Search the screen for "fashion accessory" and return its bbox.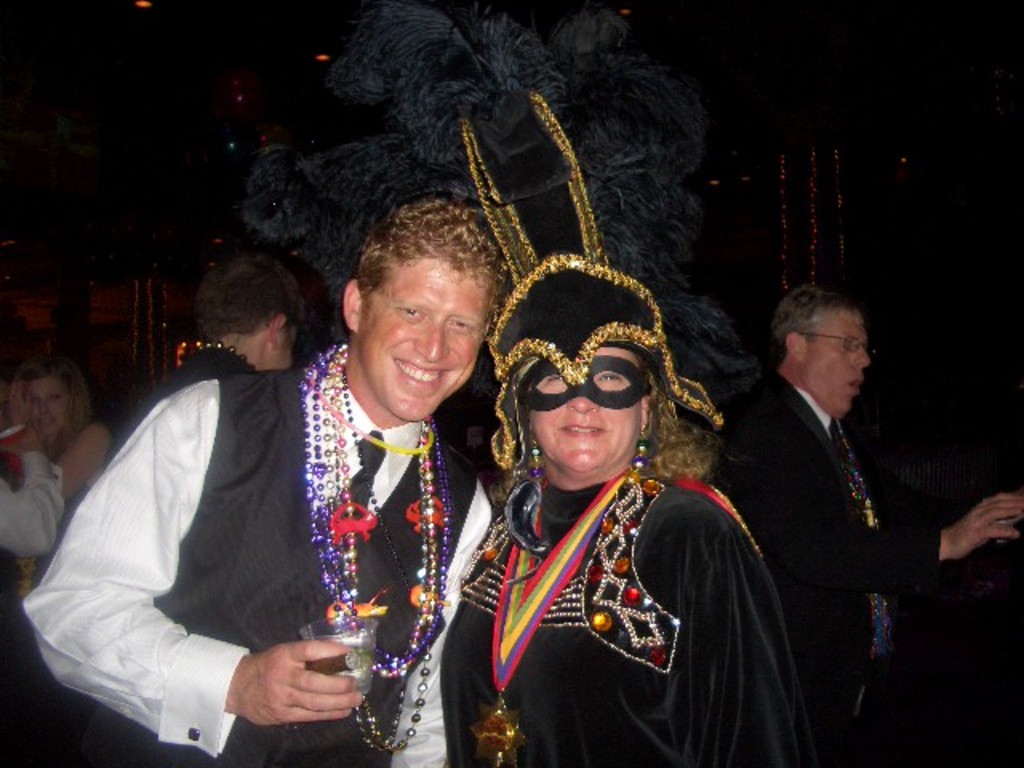
Found: locate(534, 443, 538, 469).
